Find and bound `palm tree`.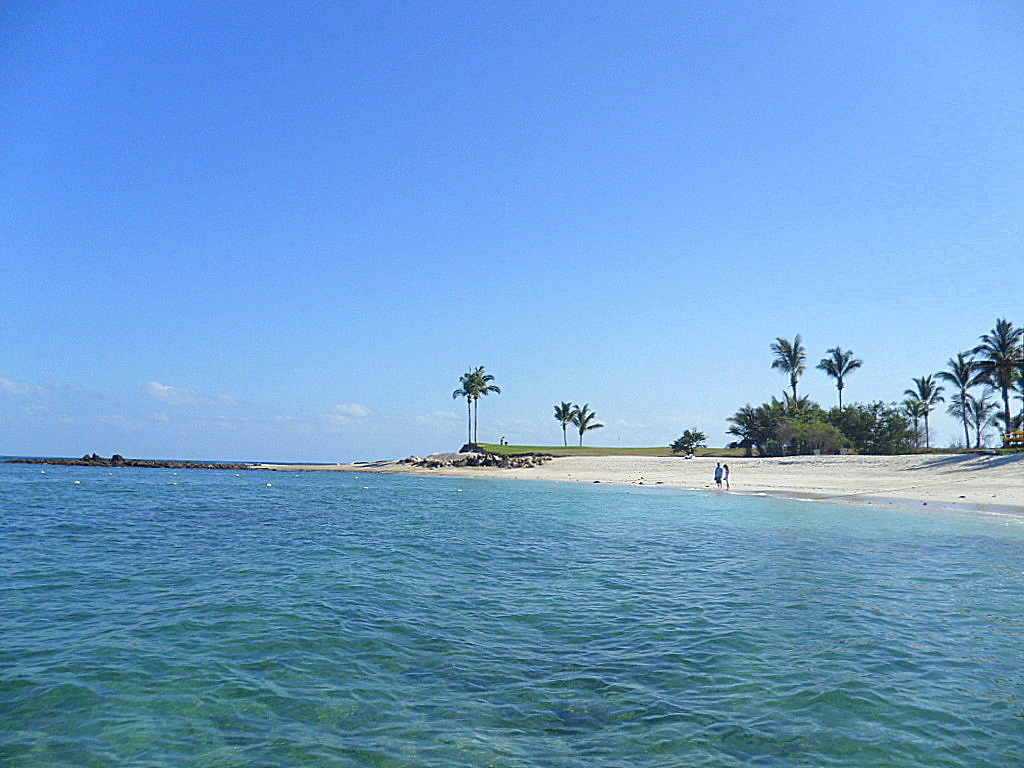
Bound: 947/350/977/463.
